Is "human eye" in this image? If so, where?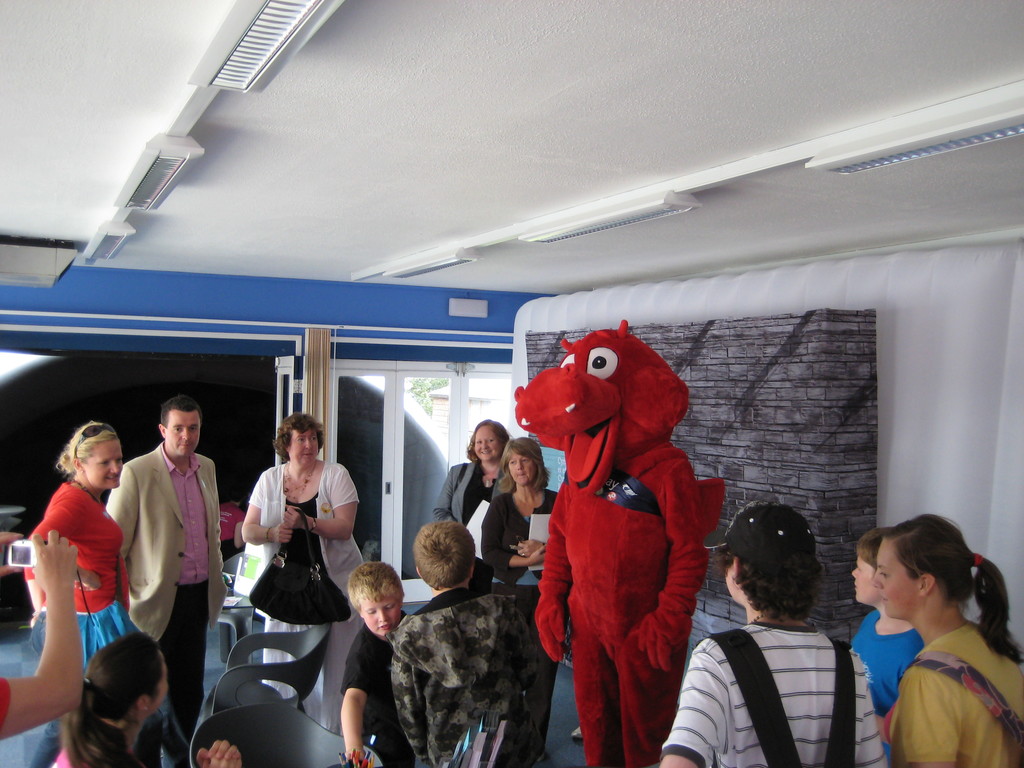
Yes, at box=[509, 461, 515, 465].
